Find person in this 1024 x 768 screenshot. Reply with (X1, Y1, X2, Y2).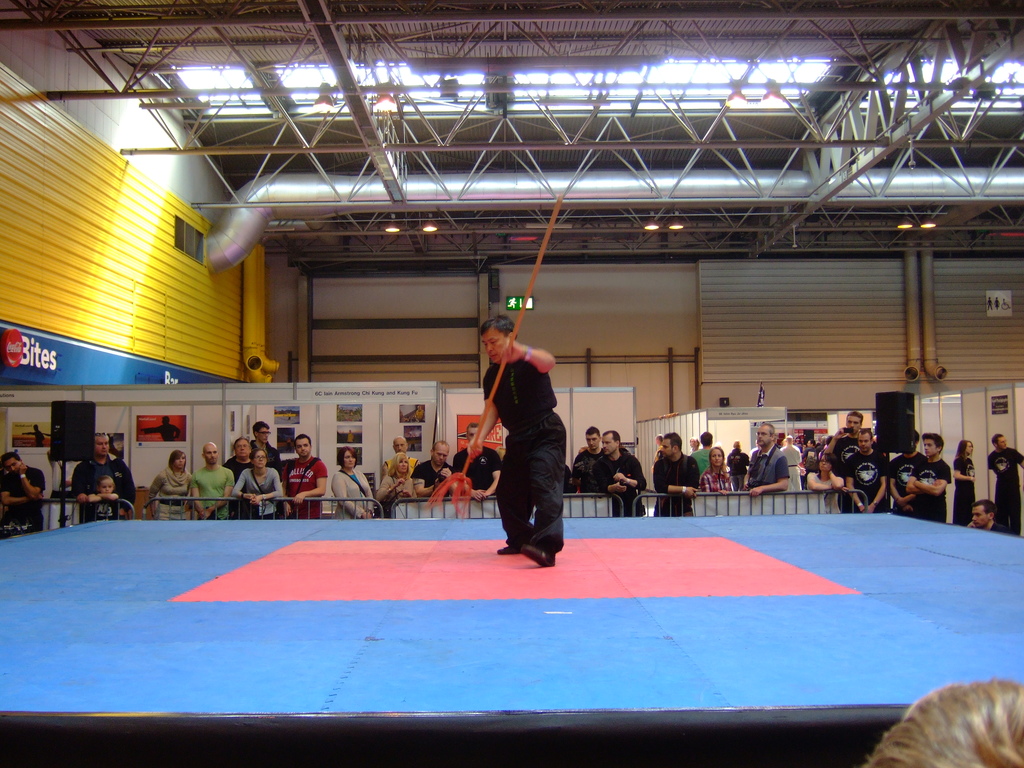
(886, 428, 926, 511).
